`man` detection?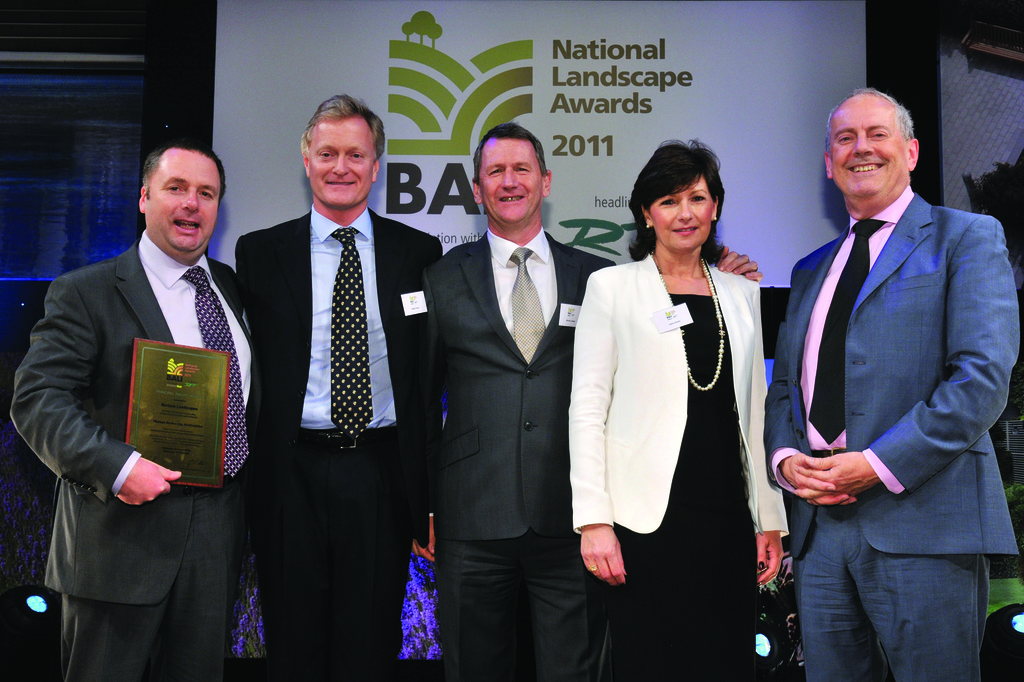
bbox=(766, 42, 999, 679)
